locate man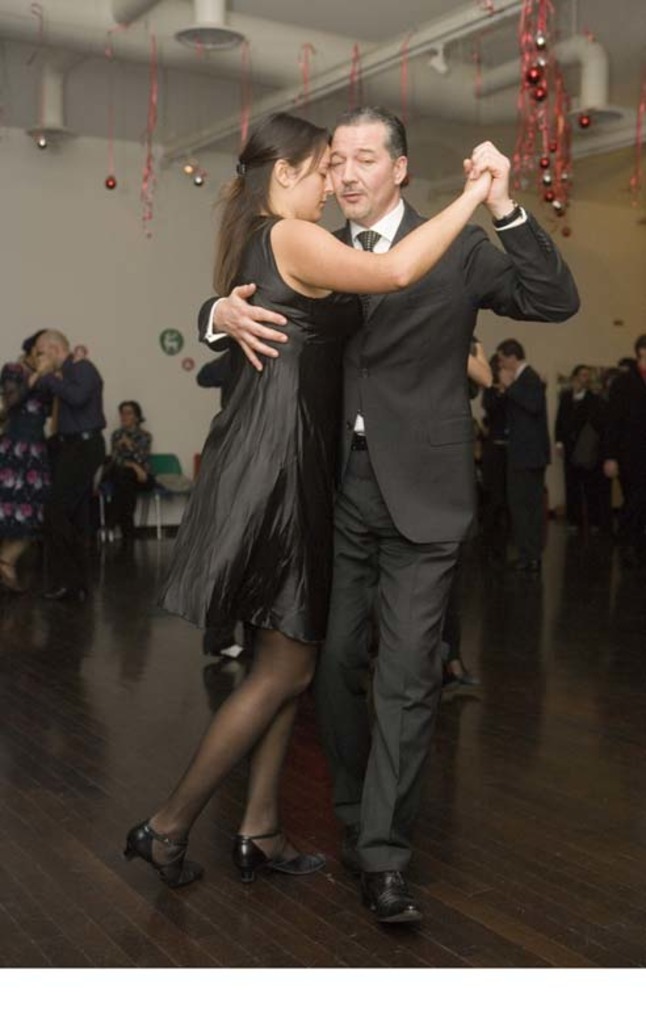
region(498, 339, 559, 567)
